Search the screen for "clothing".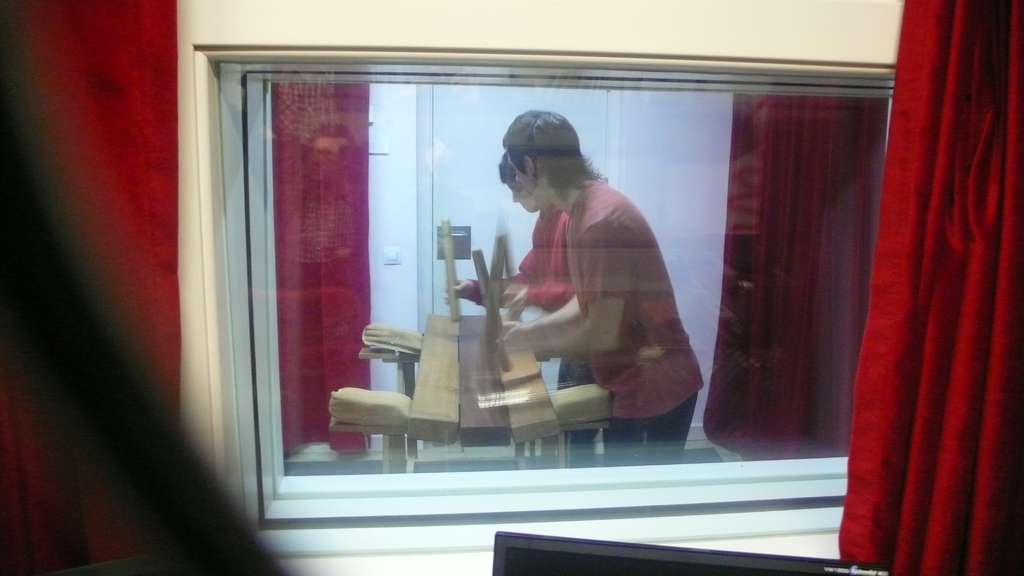
Found at region(566, 174, 703, 455).
